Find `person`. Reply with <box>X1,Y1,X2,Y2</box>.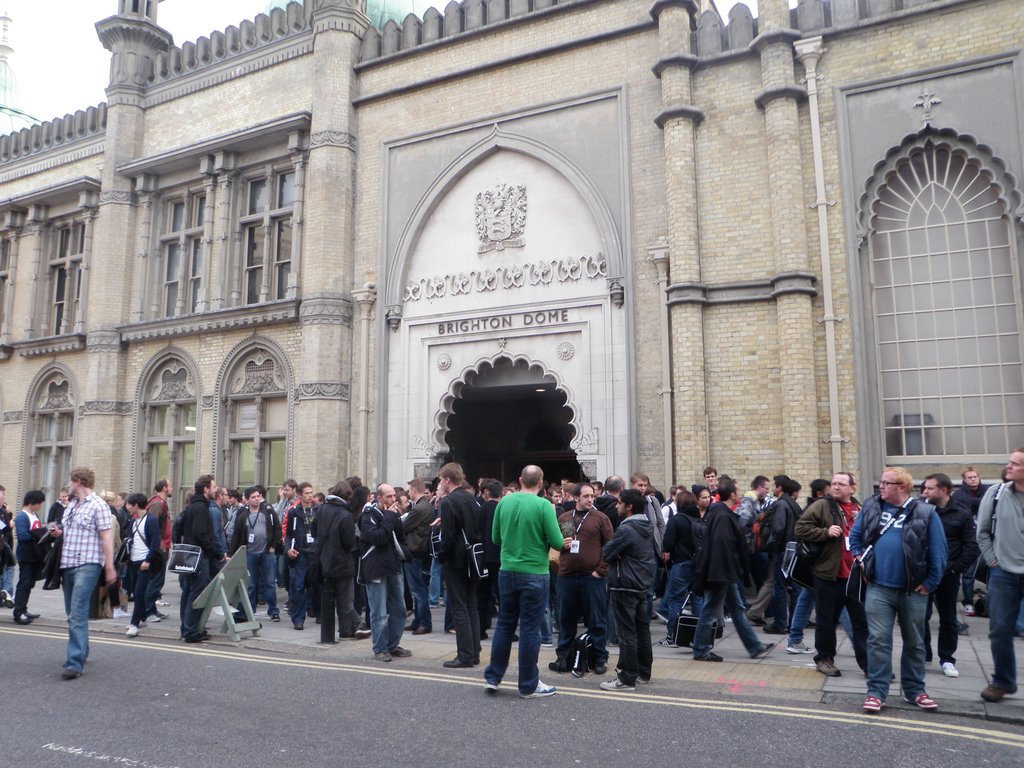
<box>973,450,1023,705</box>.
